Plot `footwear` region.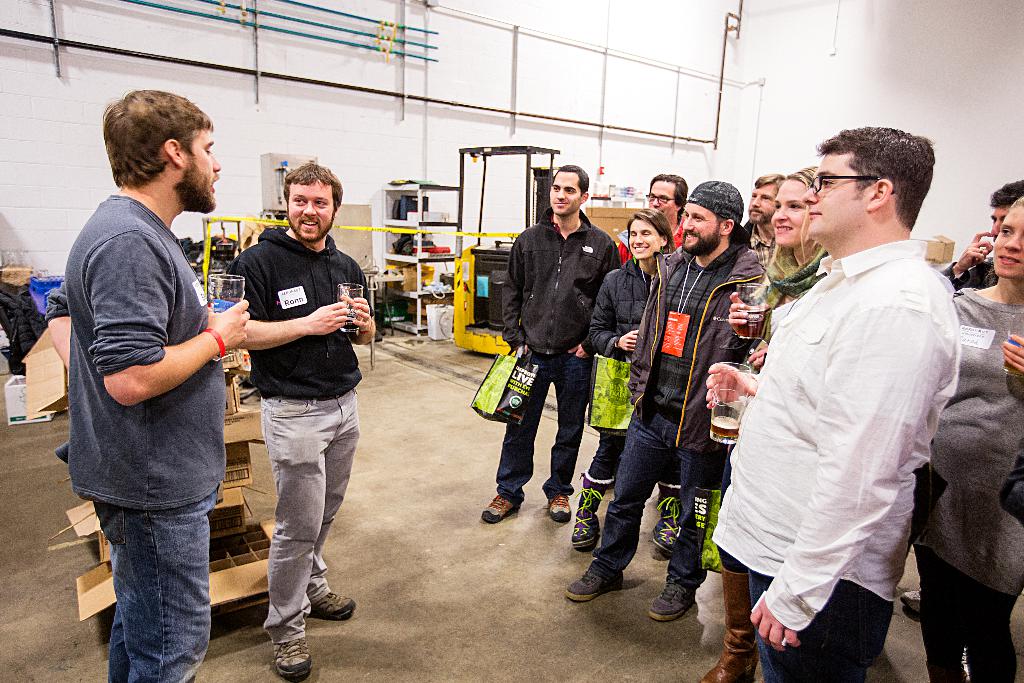
Plotted at <bbox>545, 495, 570, 522</bbox>.
